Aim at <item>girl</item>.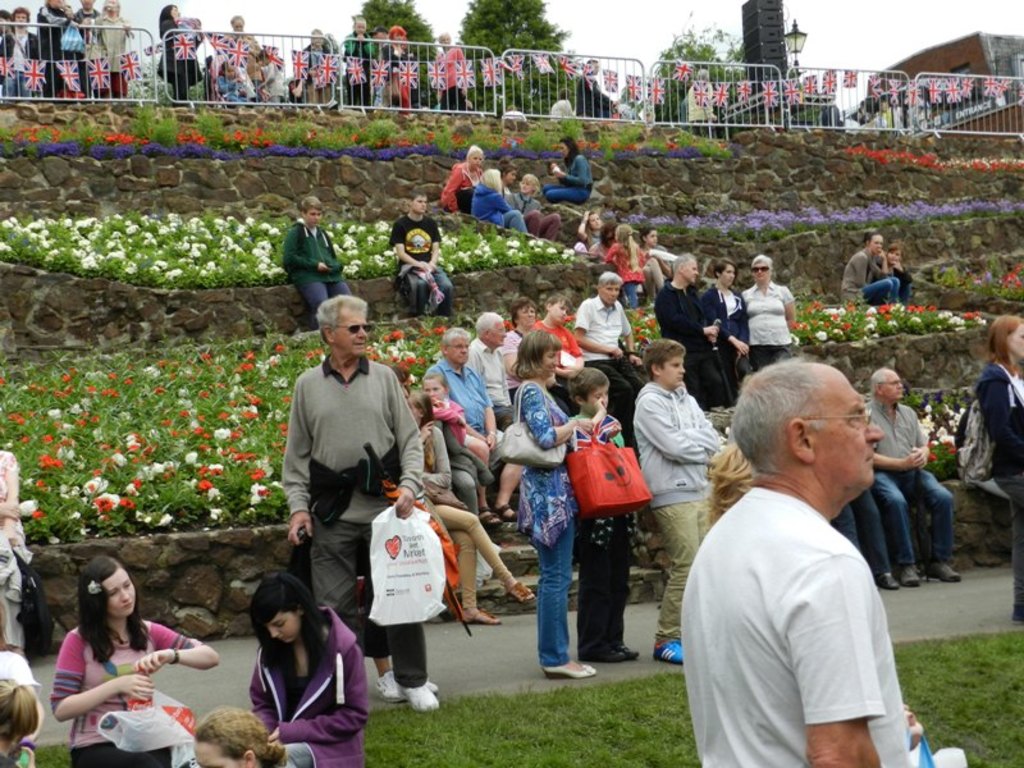
Aimed at box(246, 567, 365, 767).
